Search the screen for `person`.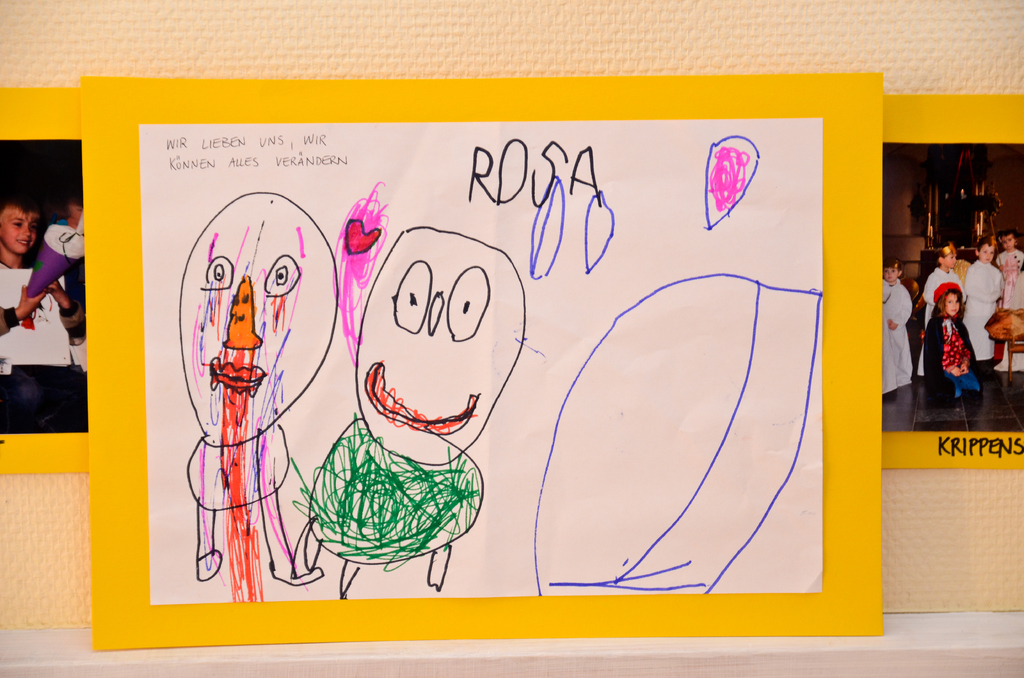
Found at crop(924, 286, 981, 417).
